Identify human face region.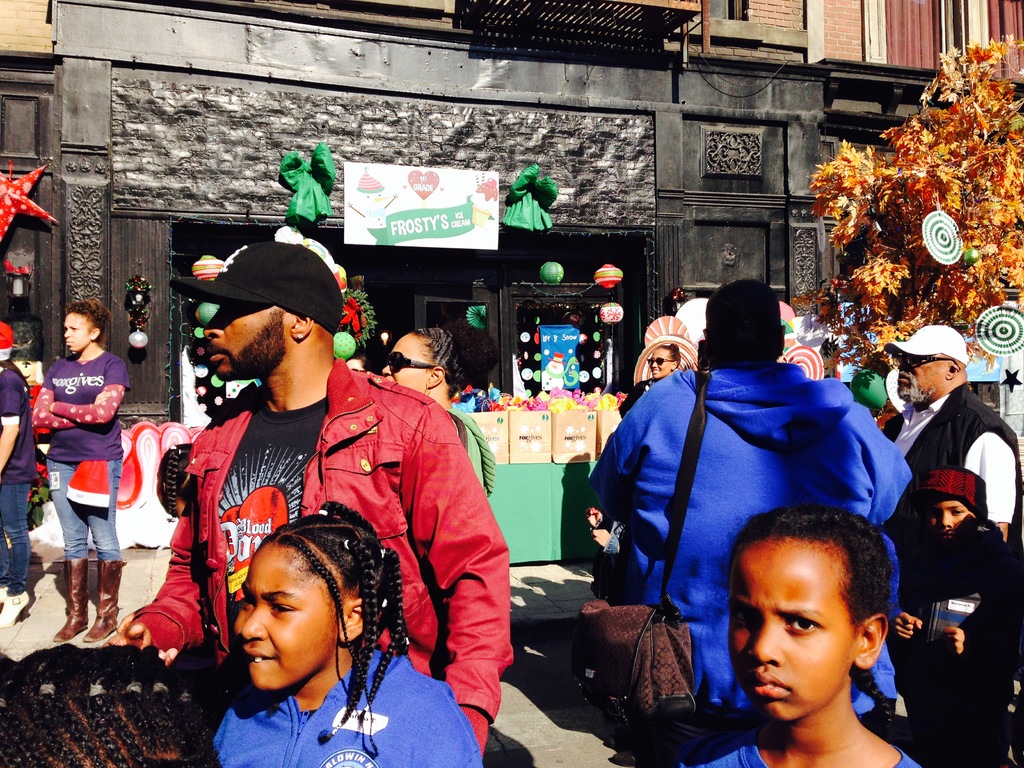
Region: box=[648, 343, 677, 381].
